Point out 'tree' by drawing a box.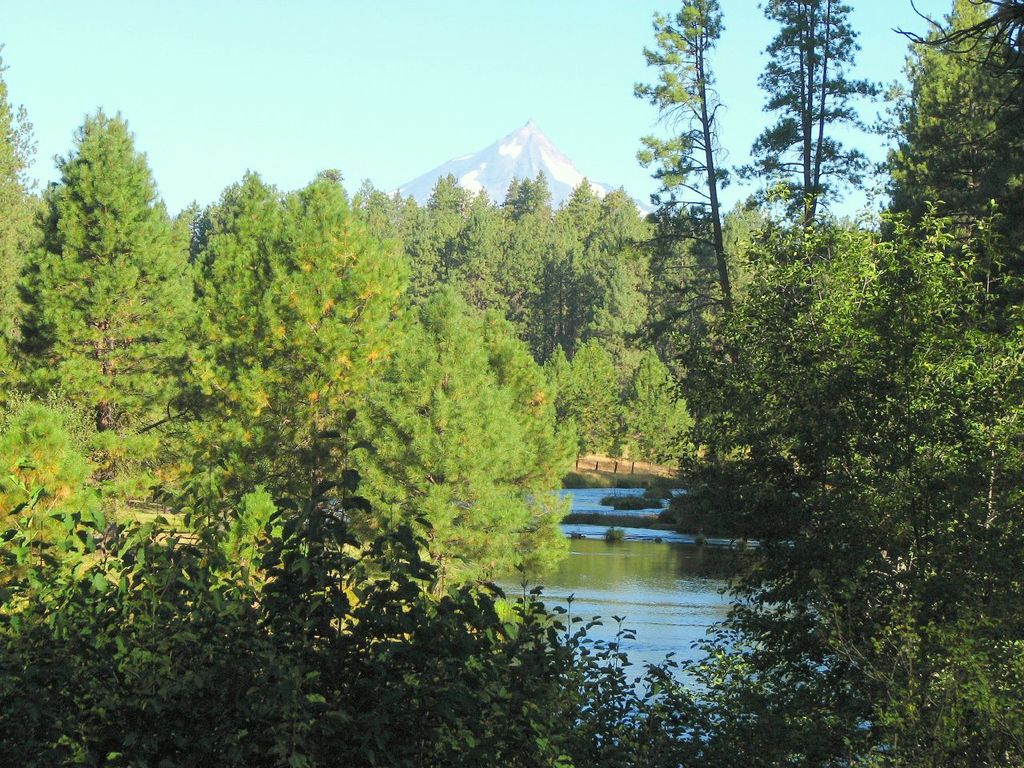
region(185, 166, 294, 410).
